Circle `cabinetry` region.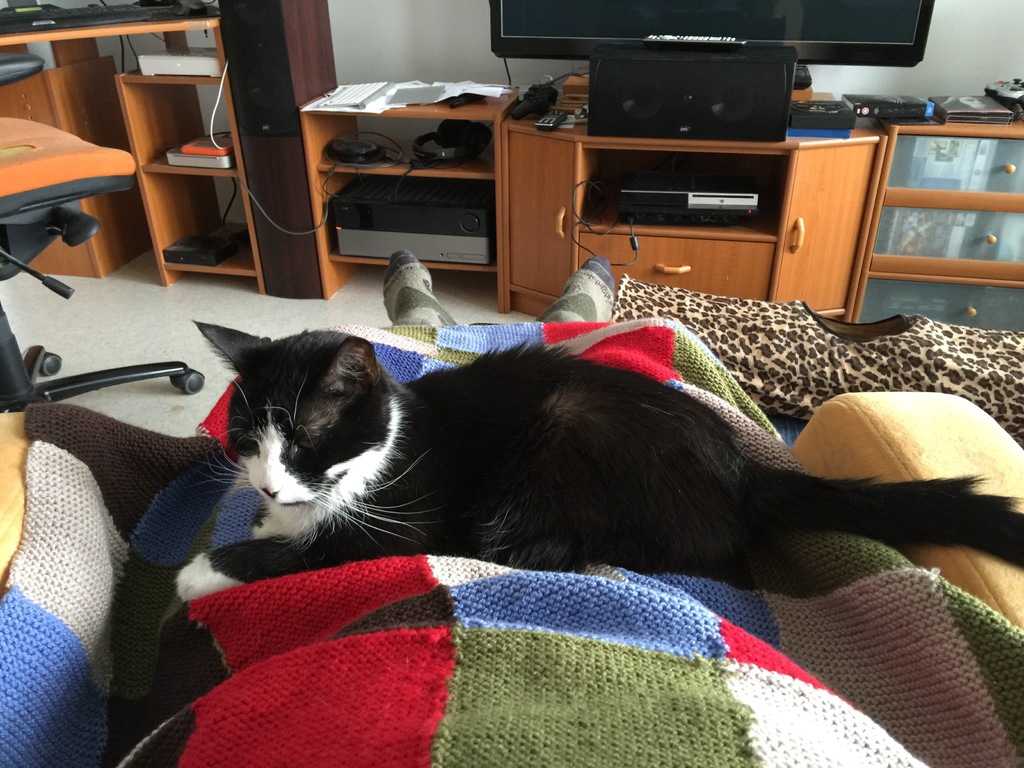
Region: (860,127,1023,339).
